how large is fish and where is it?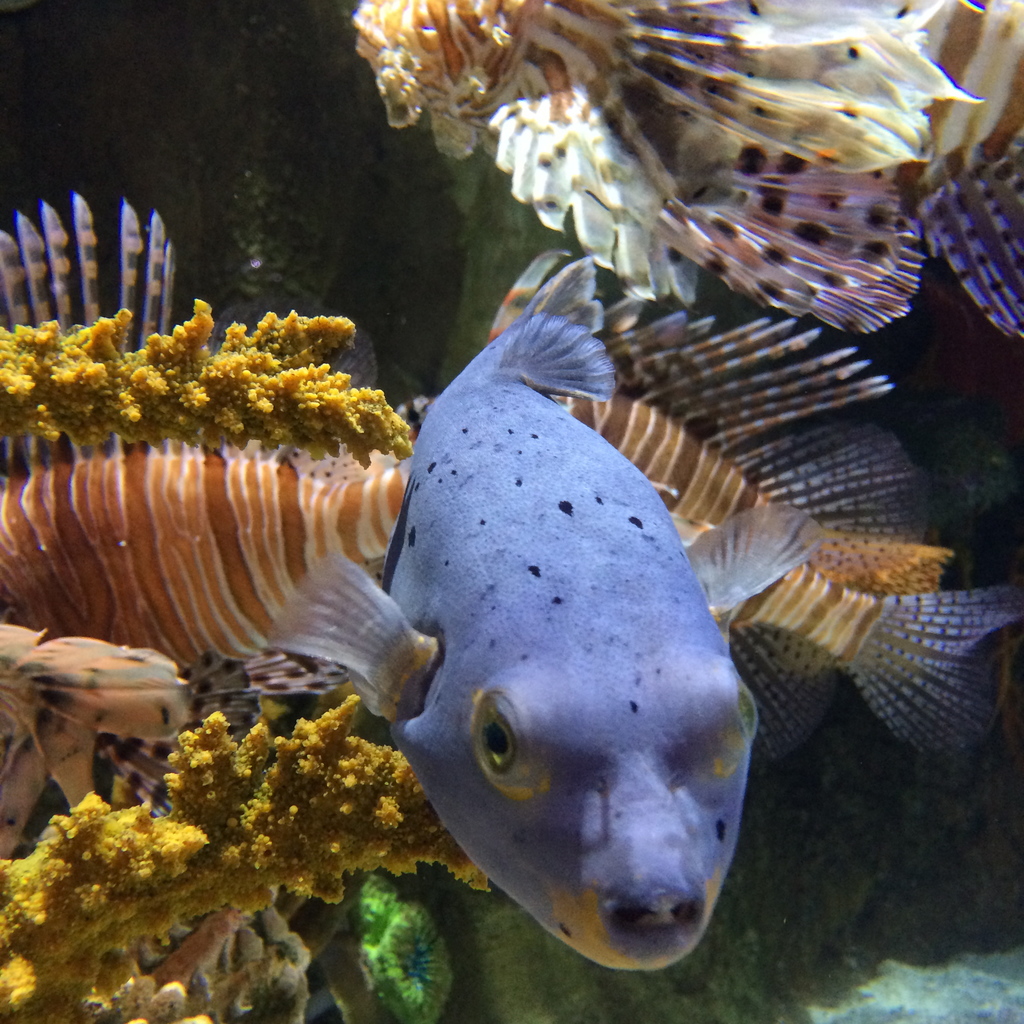
Bounding box: pyautogui.locateOnScreen(262, 257, 815, 970).
